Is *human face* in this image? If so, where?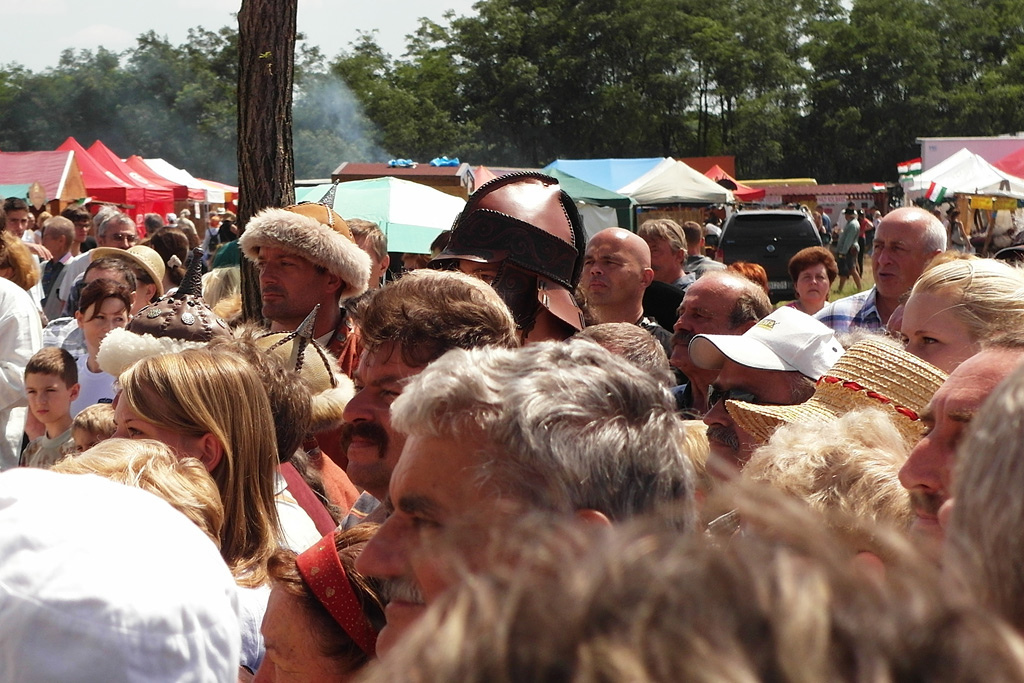
Yes, at region(104, 218, 137, 249).
